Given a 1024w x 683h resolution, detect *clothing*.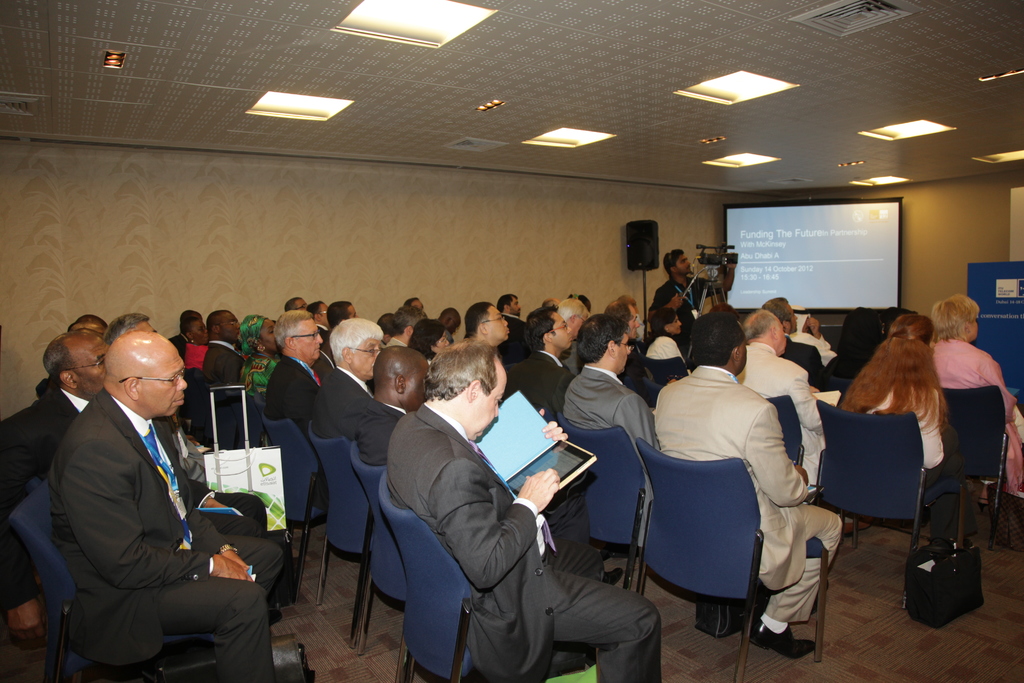
[379, 407, 664, 682].
